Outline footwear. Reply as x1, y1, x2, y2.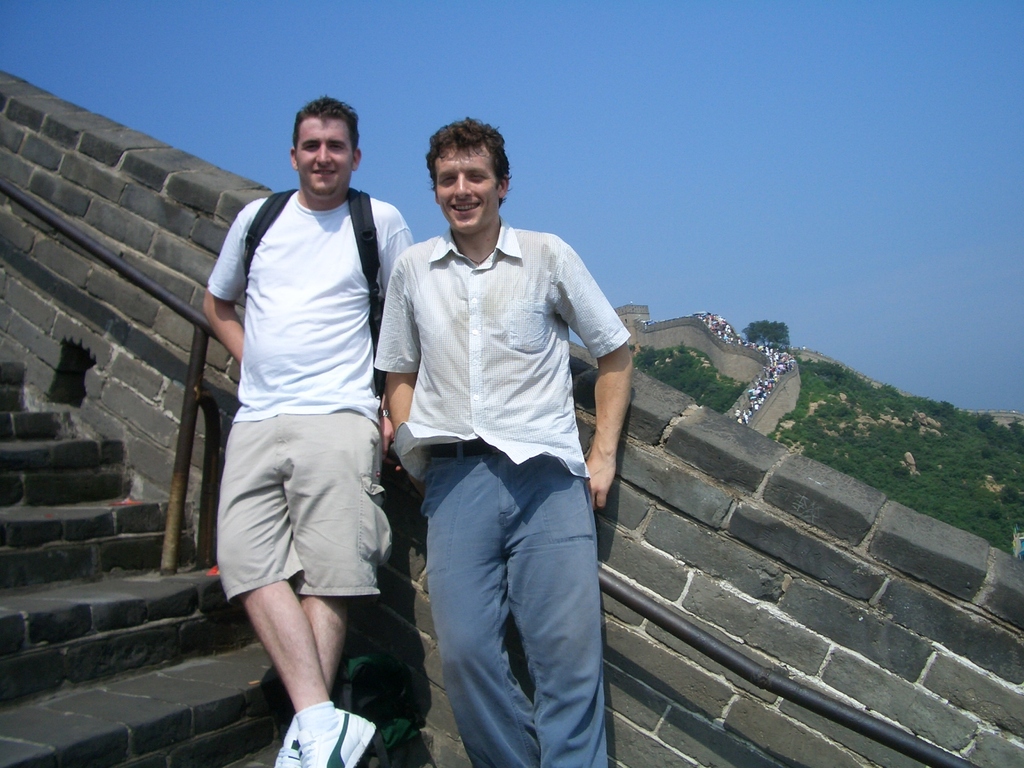
271, 730, 307, 767.
